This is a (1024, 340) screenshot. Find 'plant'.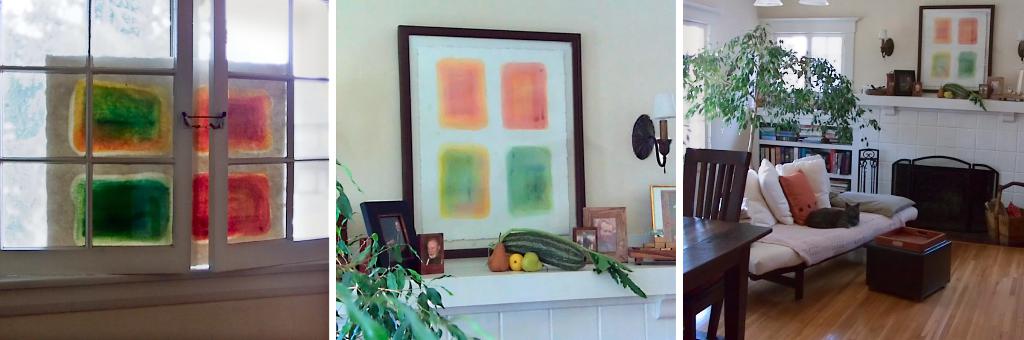
Bounding box: box(945, 85, 991, 115).
